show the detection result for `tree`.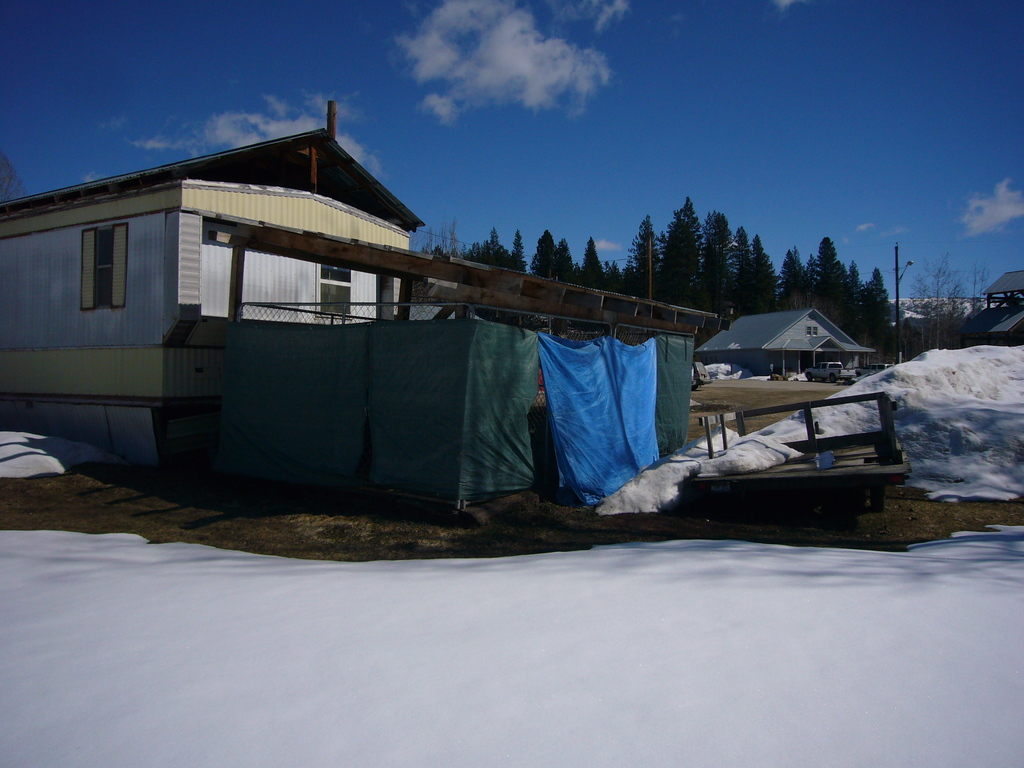
[755, 226, 783, 312].
